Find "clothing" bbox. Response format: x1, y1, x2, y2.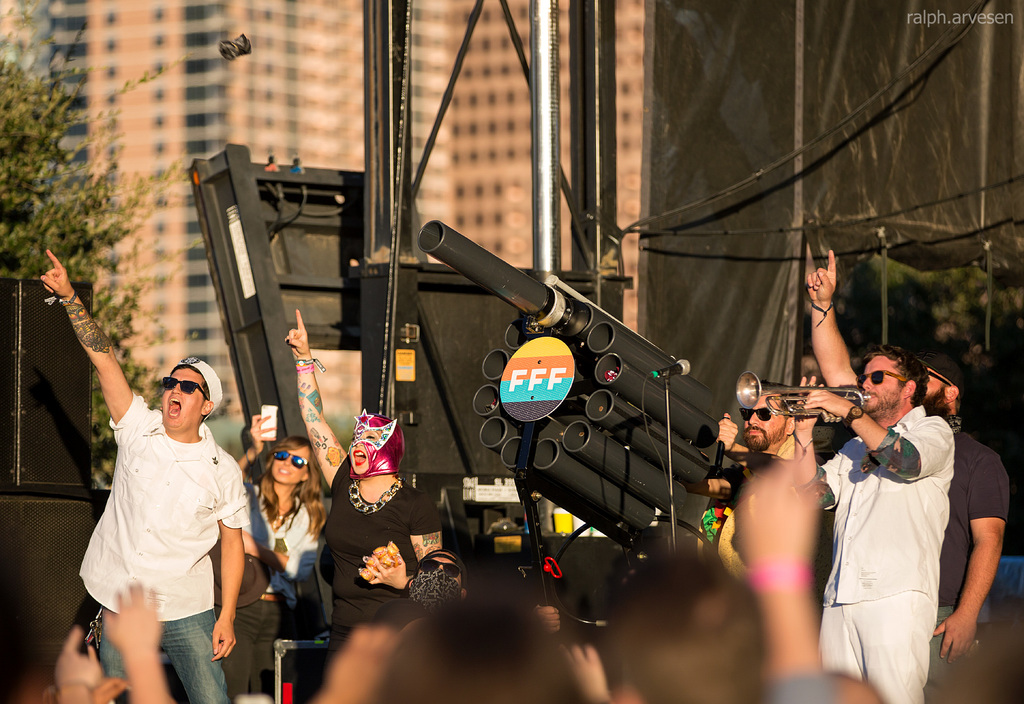
323, 459, 445, 641.
